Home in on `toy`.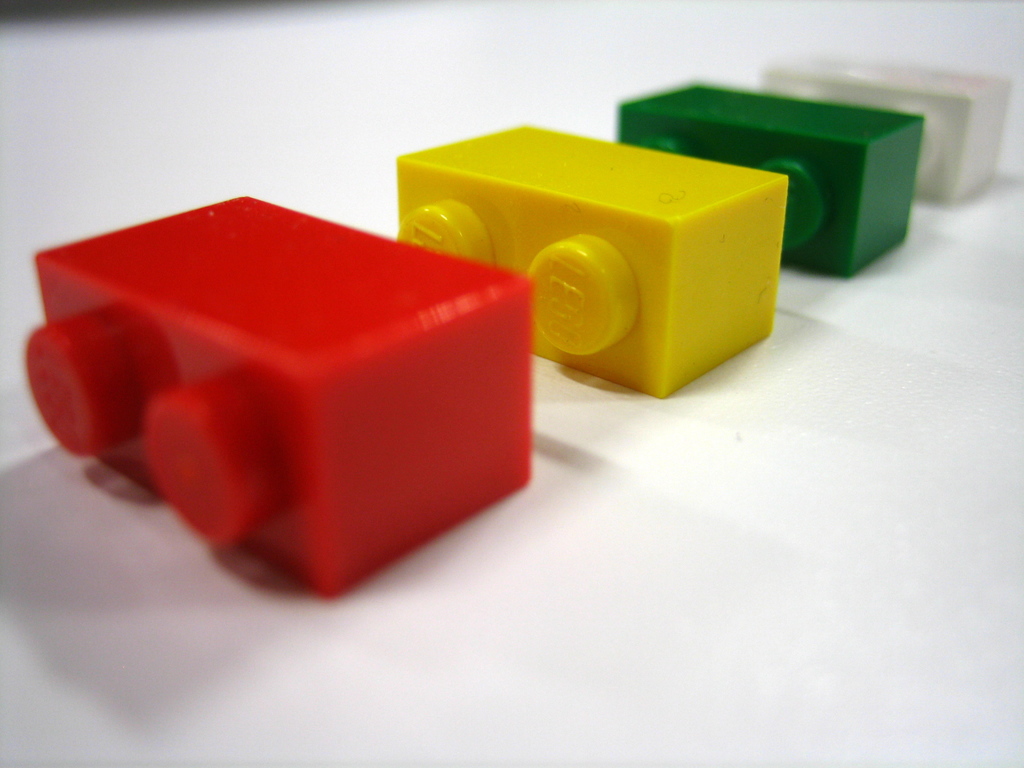
Homed in at [left=394, top=121, right=792, bottom=400].
